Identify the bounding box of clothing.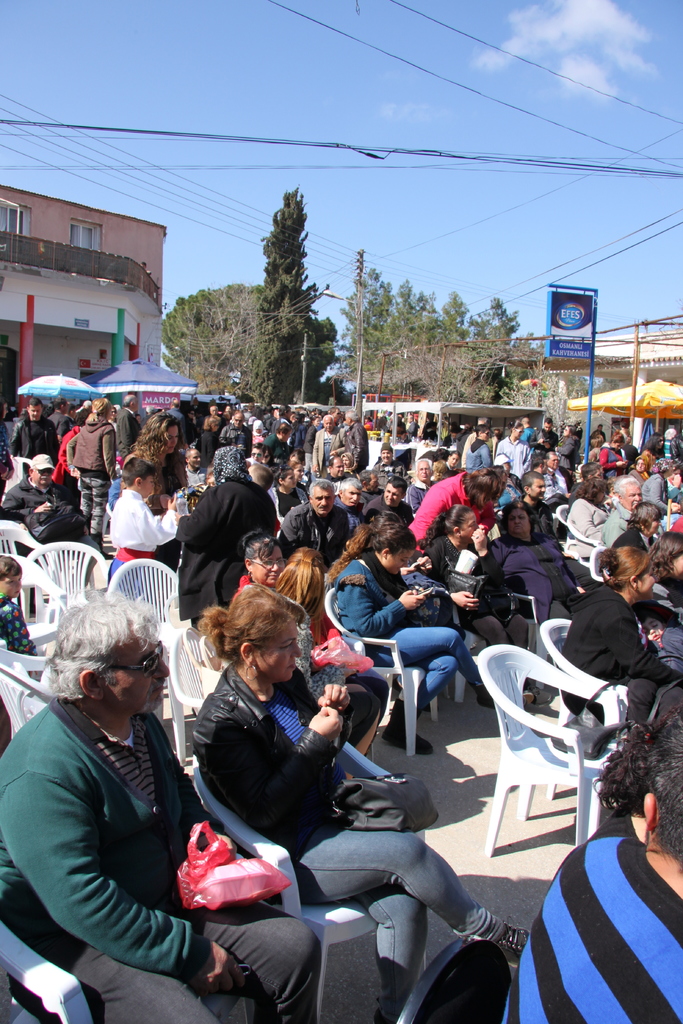
404 476 490 559.
